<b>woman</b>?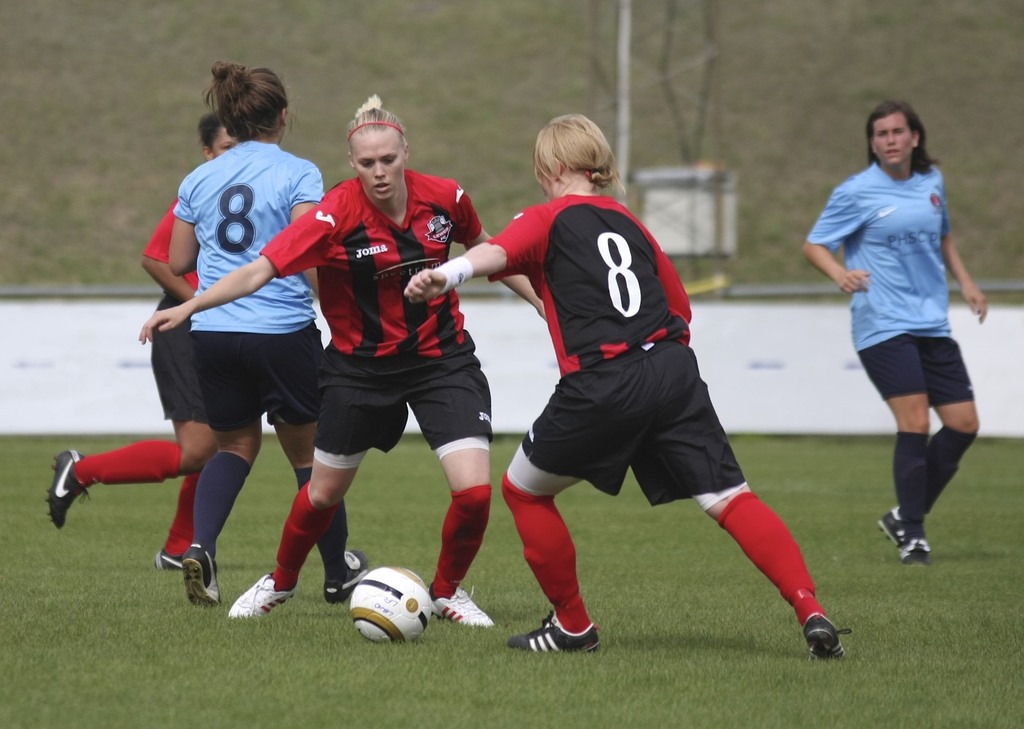
region(45, 113, 242, 575)
